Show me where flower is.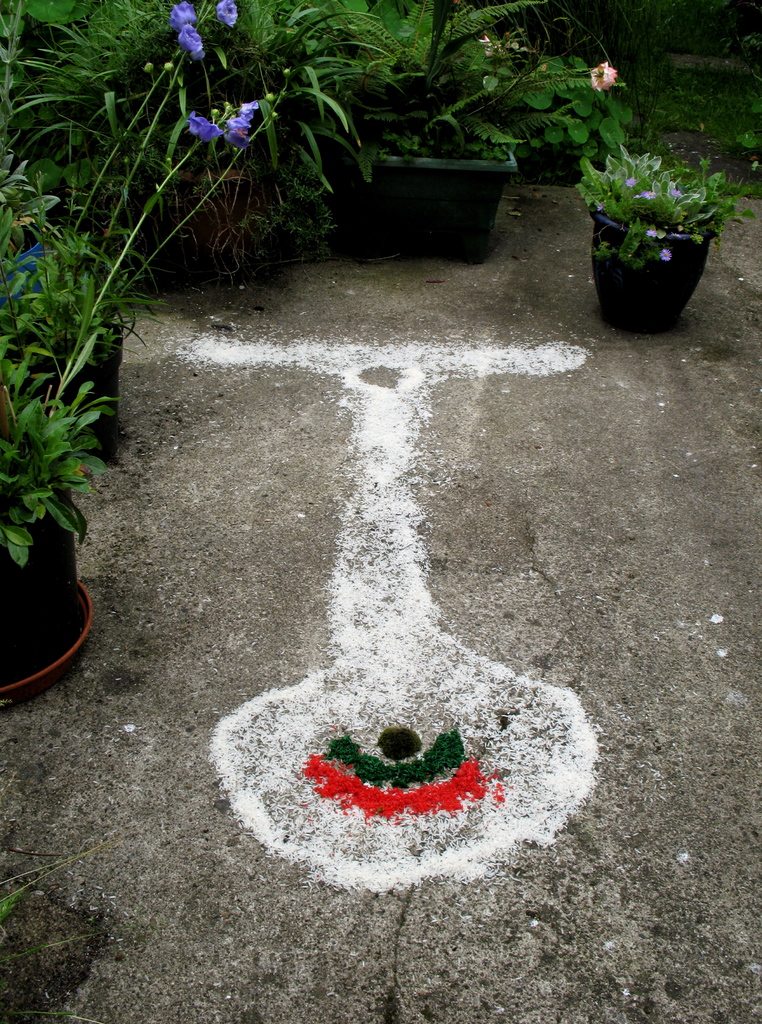
flower is at left=168, top=6, right=199, bottom=28.
